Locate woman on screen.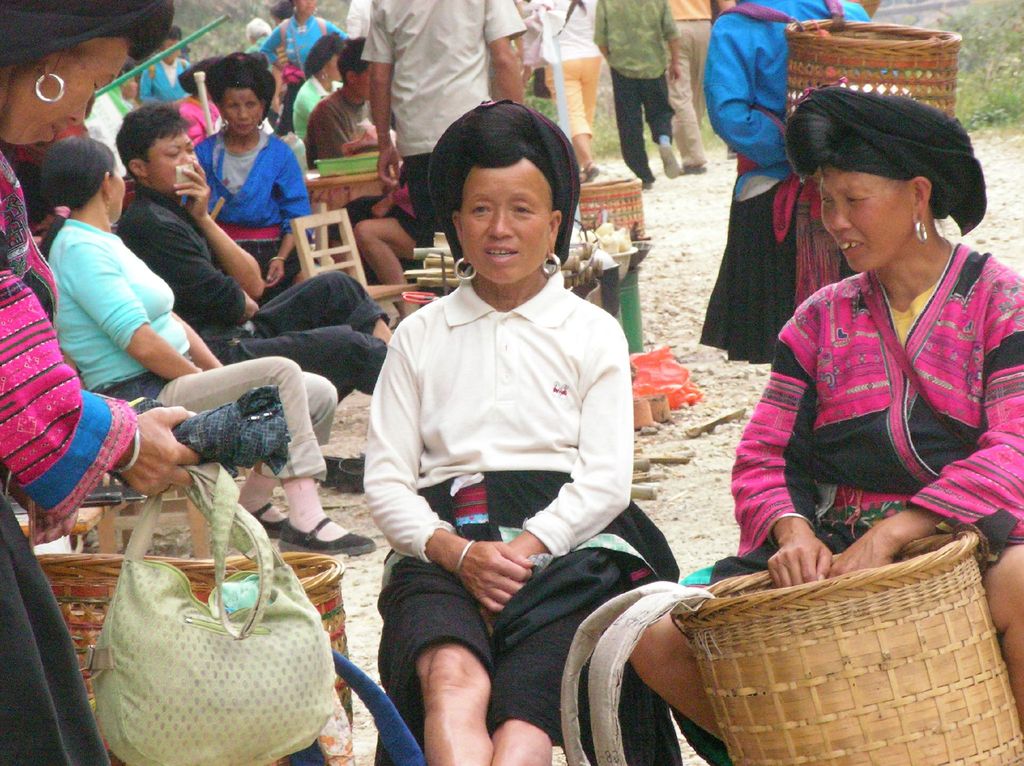
On screen at 349:118:648:749.
